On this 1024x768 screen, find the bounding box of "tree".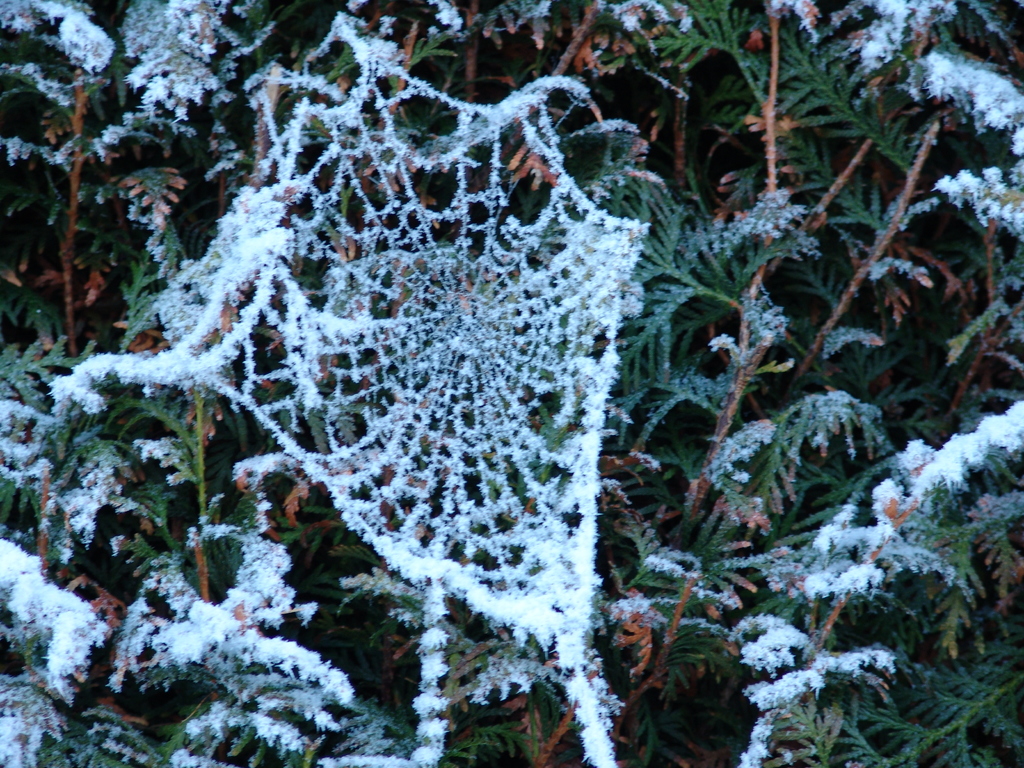
Bounding box: <region>0, 0, 1023, 767</region>.
